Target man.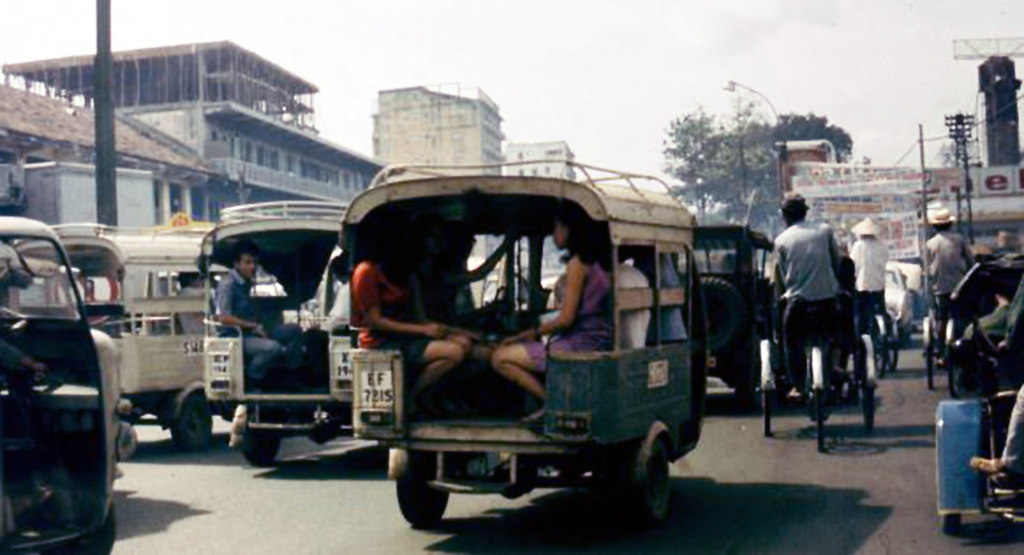
Target region: rect(623, 260, 655, 361).
